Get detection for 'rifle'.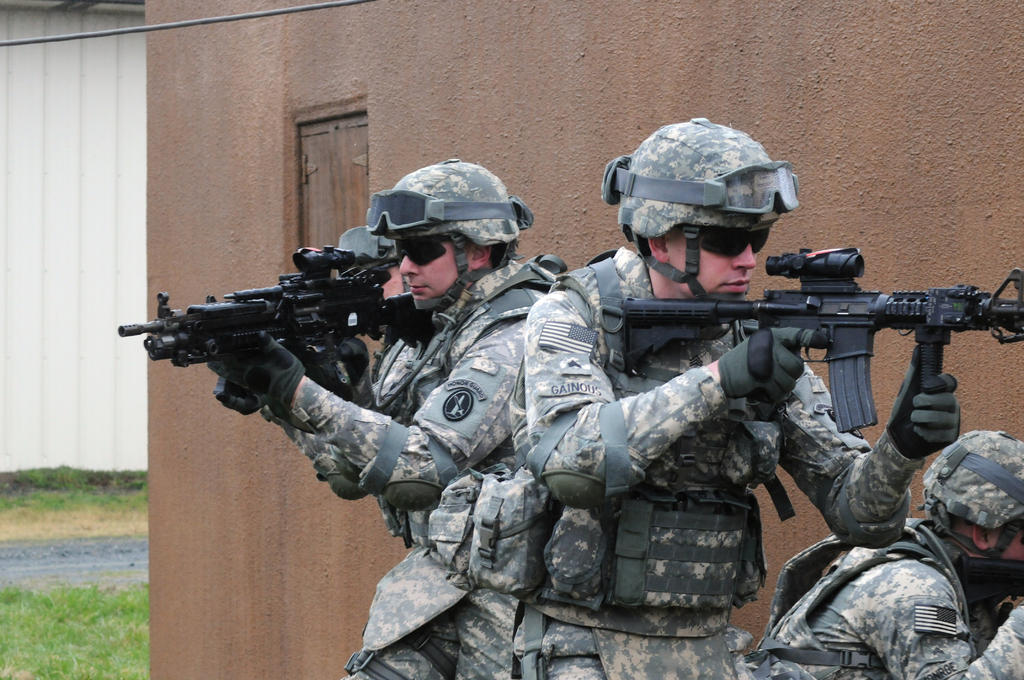
Detection: locate(621, 247, 1023, 433).
